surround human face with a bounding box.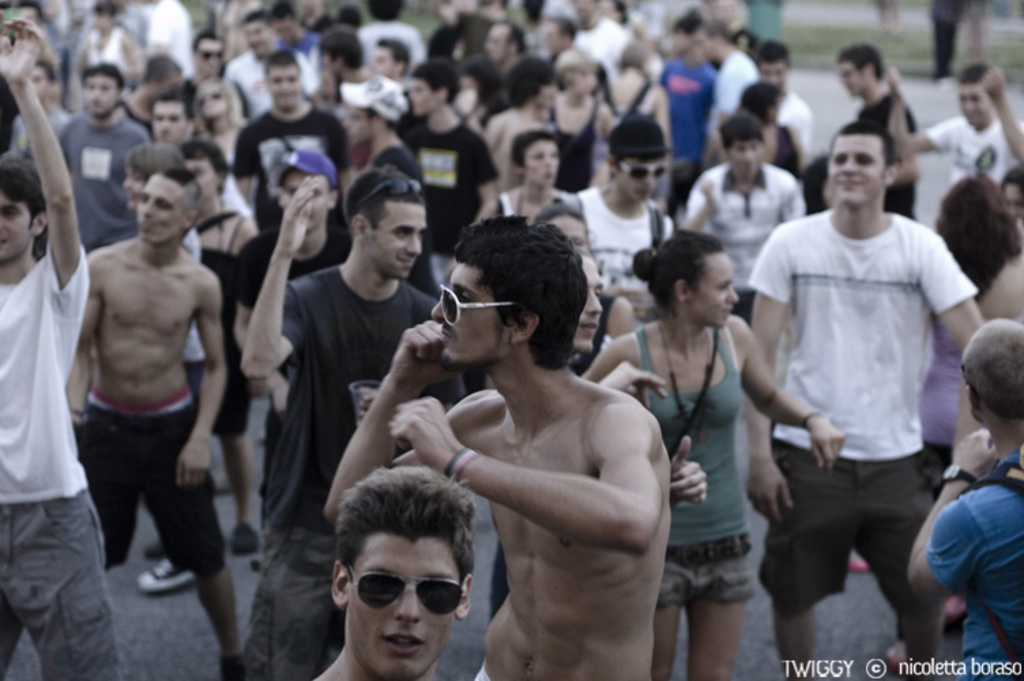
[0,193,39,270].
